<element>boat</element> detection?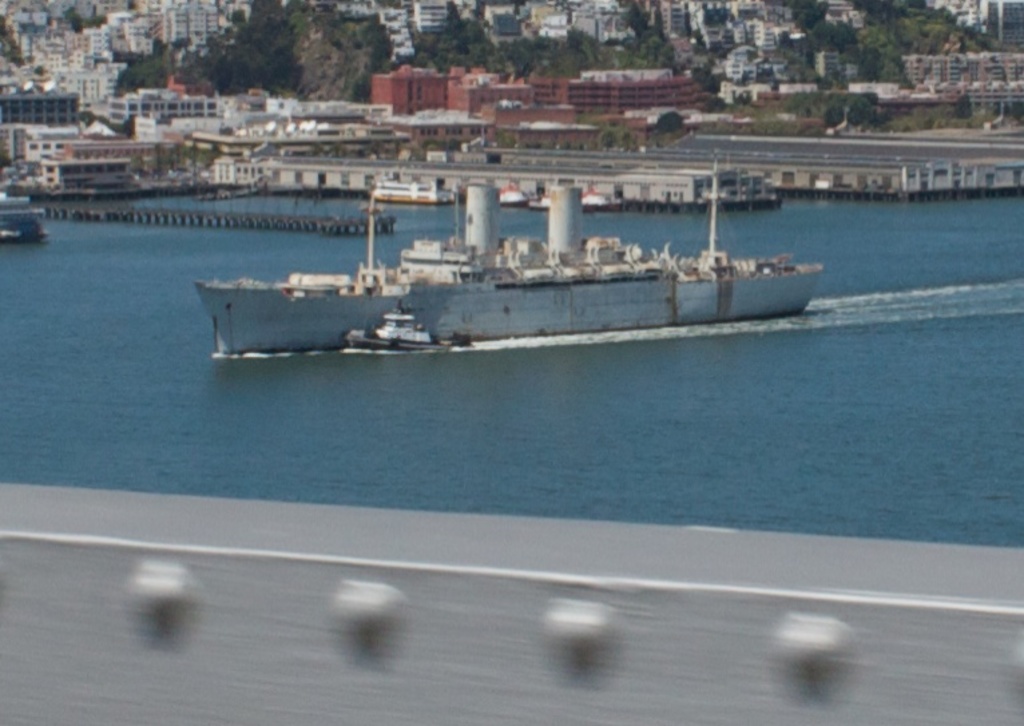
x1=0 y1=193 x2=44 y2=246
